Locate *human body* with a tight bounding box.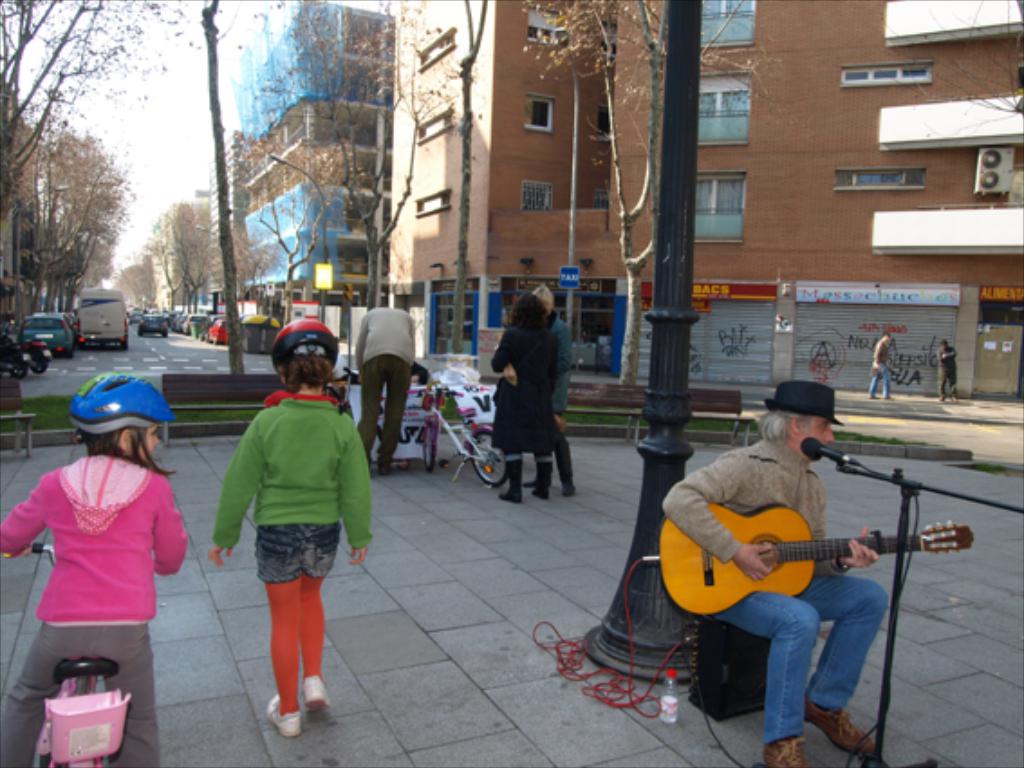
[661,376,889,766].
